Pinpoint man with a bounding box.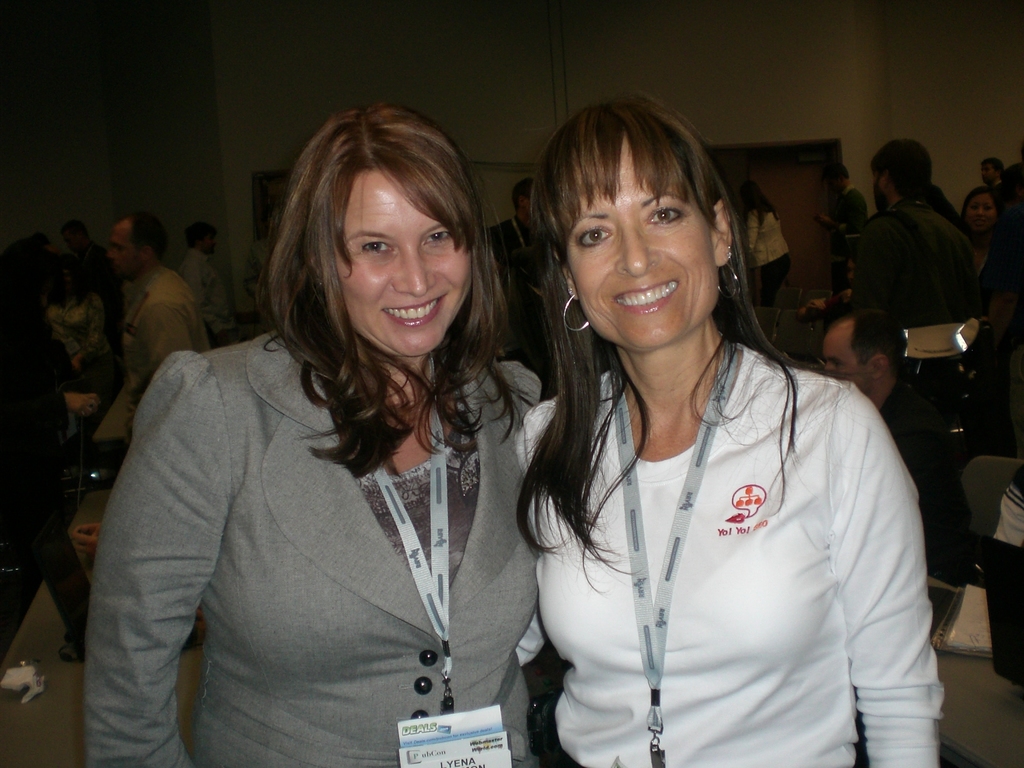
<box>977,159,1004,186</box>.
